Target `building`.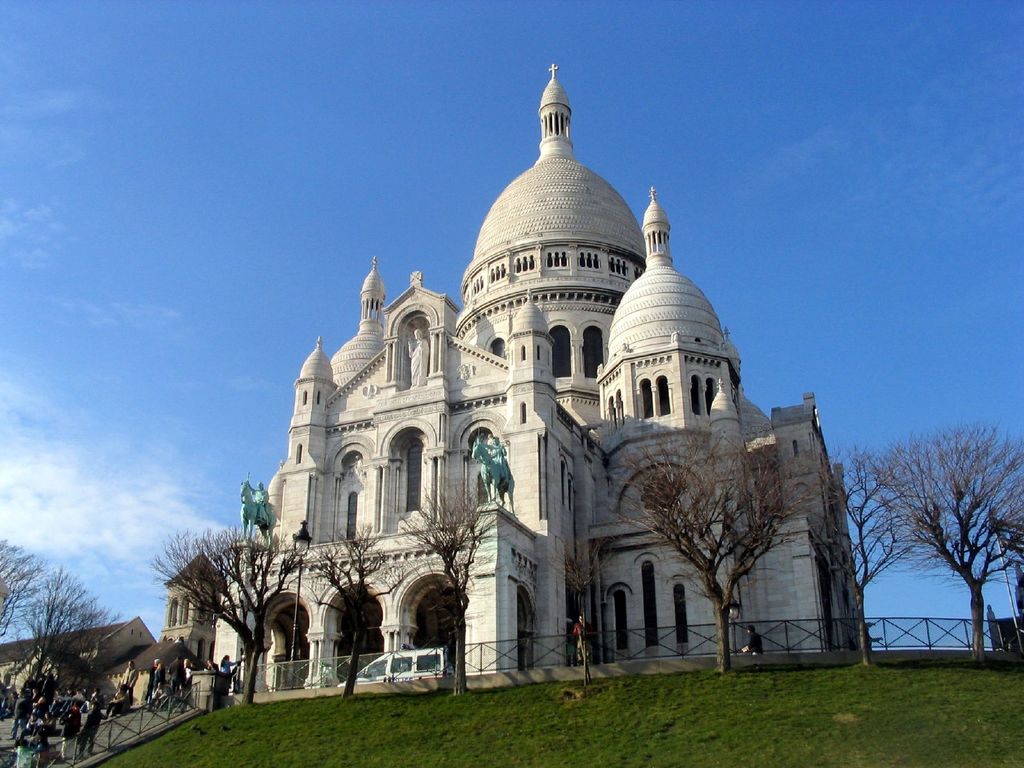
Target region: 0/613/193/714.
